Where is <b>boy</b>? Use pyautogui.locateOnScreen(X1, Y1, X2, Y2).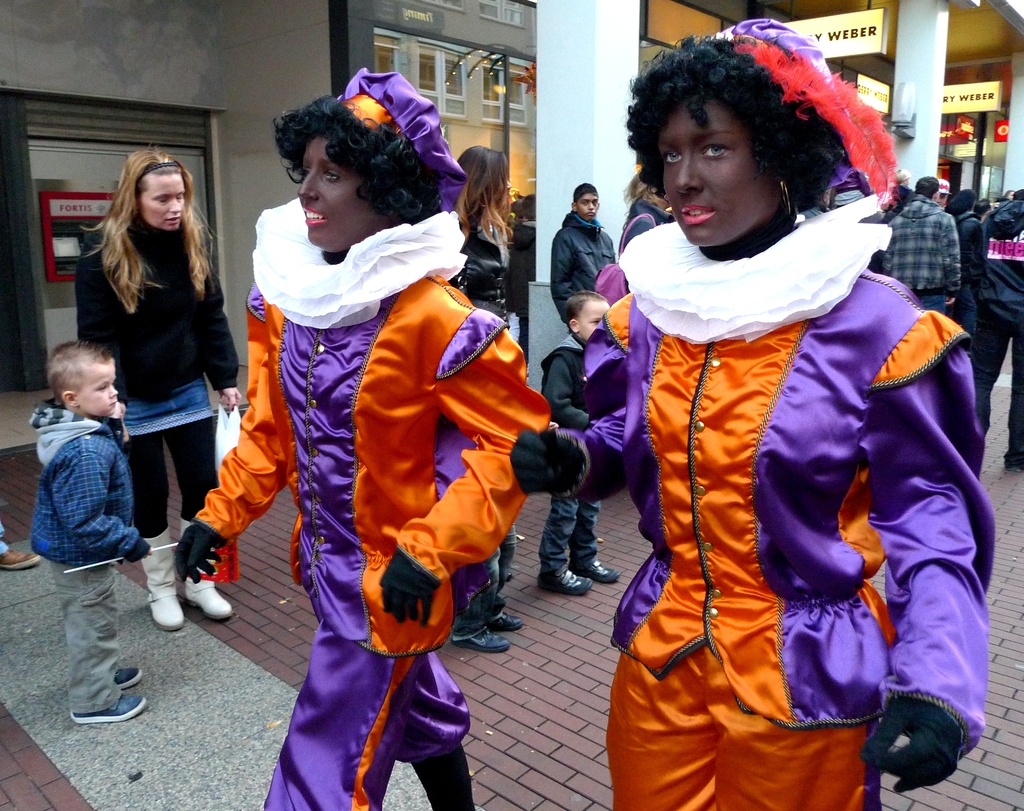
pyautogui.locateOnScreen(20, 342, 158, 727).
